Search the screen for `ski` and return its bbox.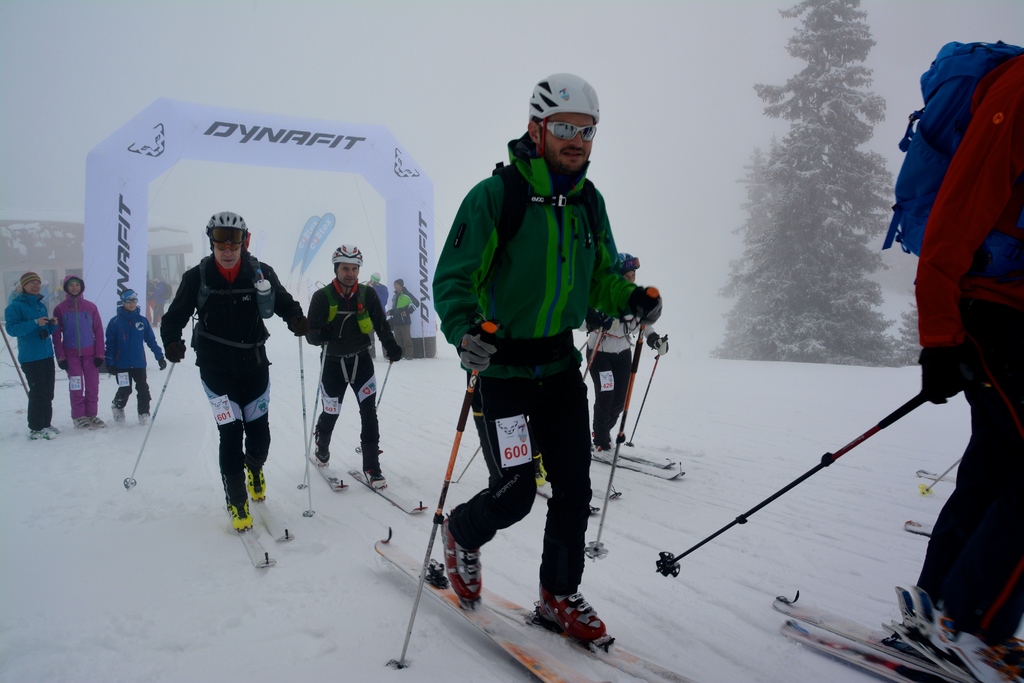
Found: <bbox>920, 465, 962, 485</bbox>.
